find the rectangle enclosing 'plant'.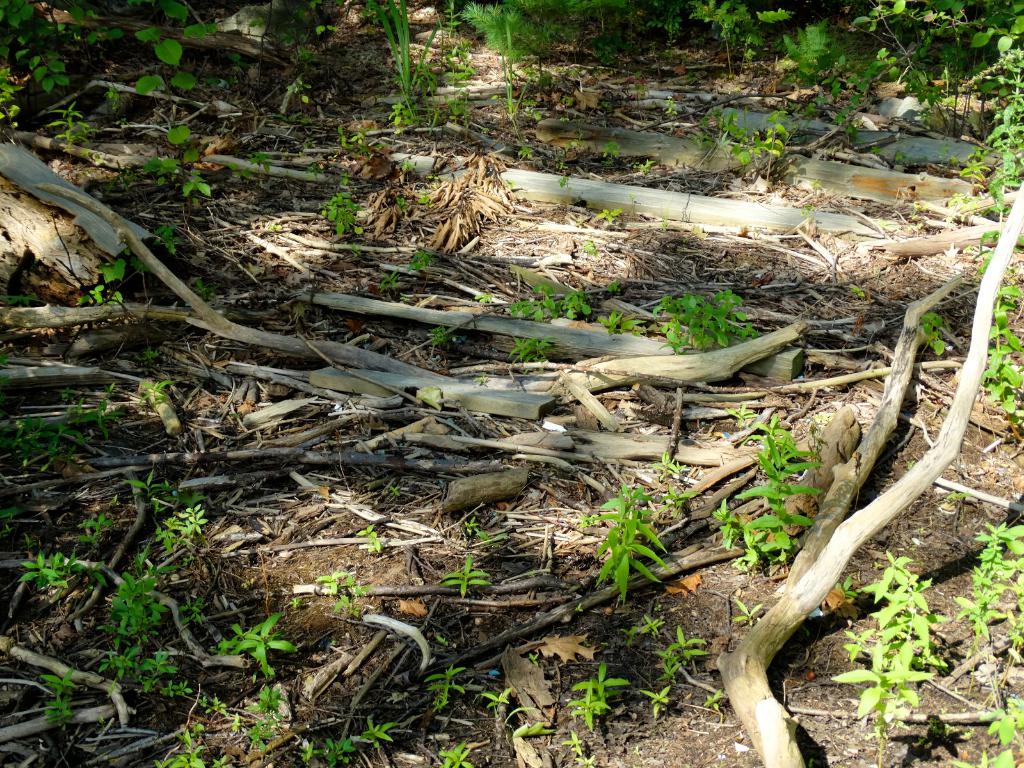
(315,566,369,618).
